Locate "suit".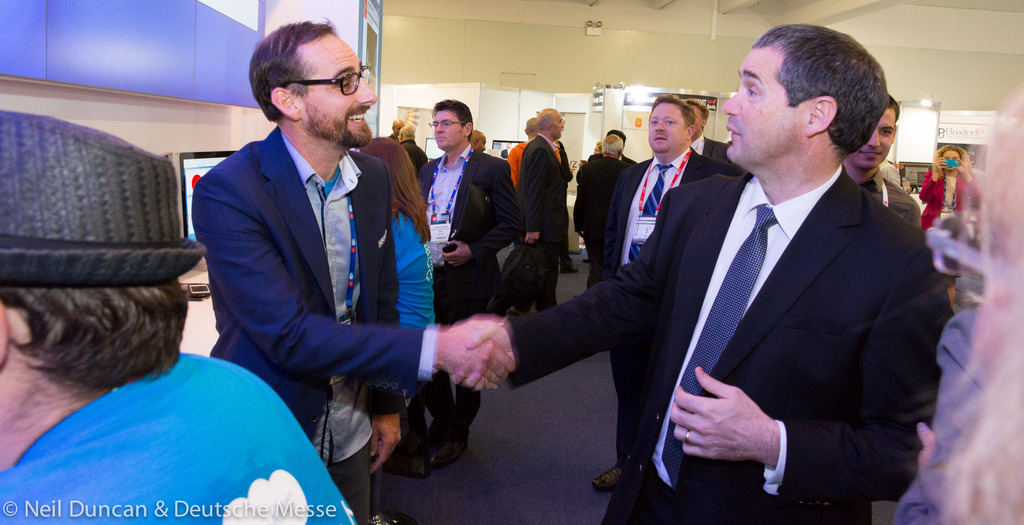
Bounding box: select_region(633, 67, 948, 513).
